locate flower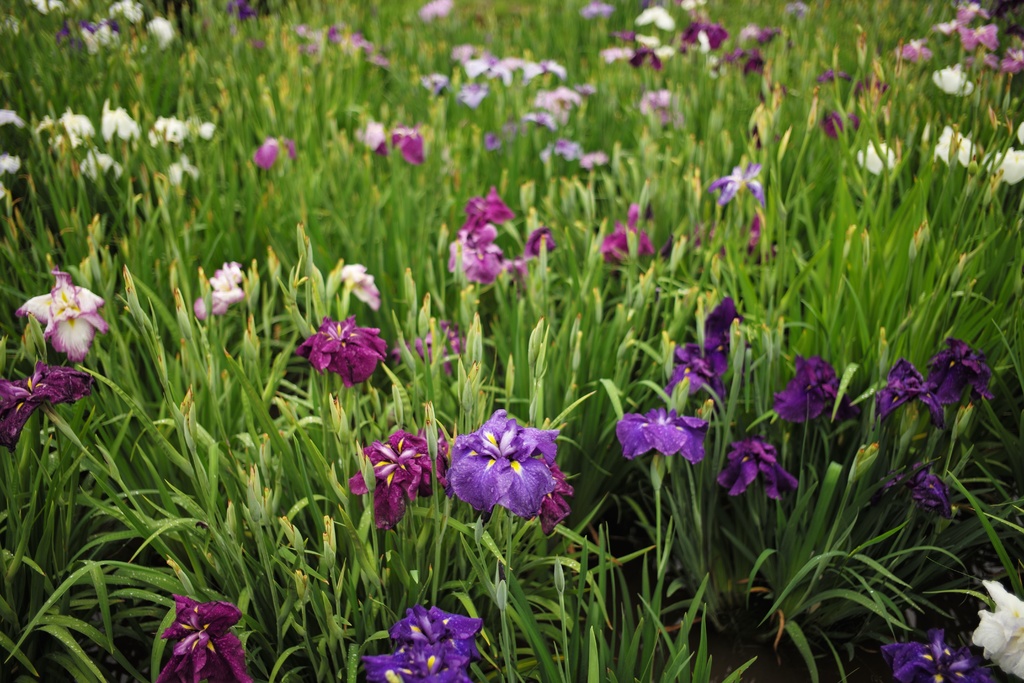
(254,136,295,165)
